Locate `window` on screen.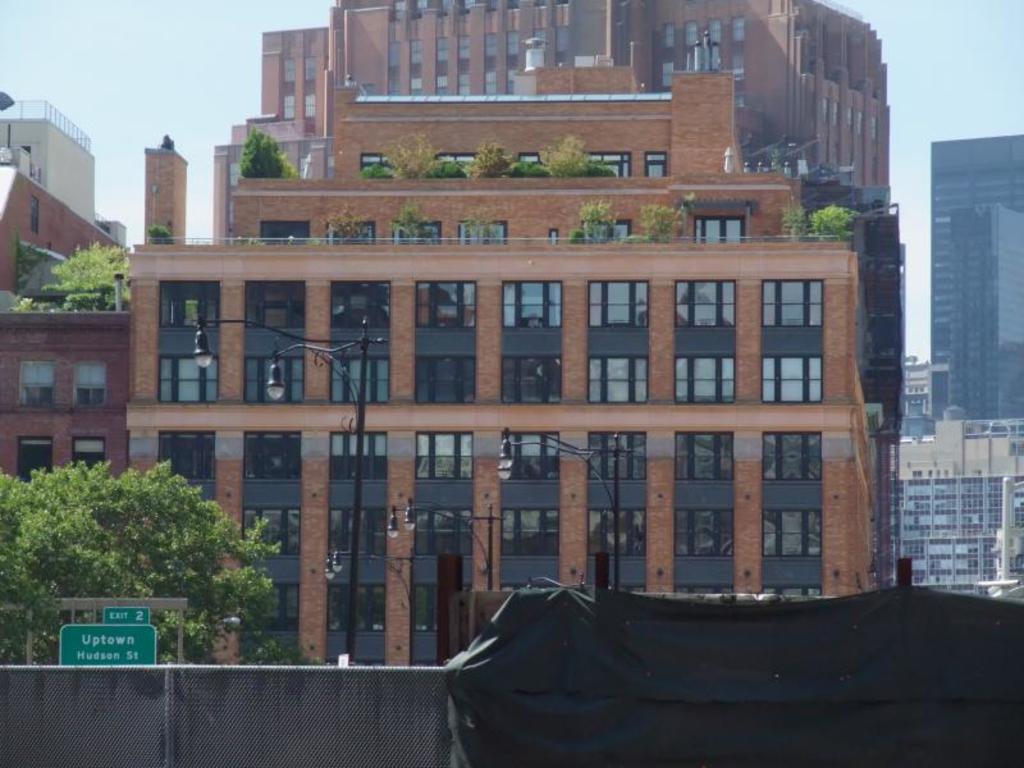
On screen at region(705, 18, 724, 49).
